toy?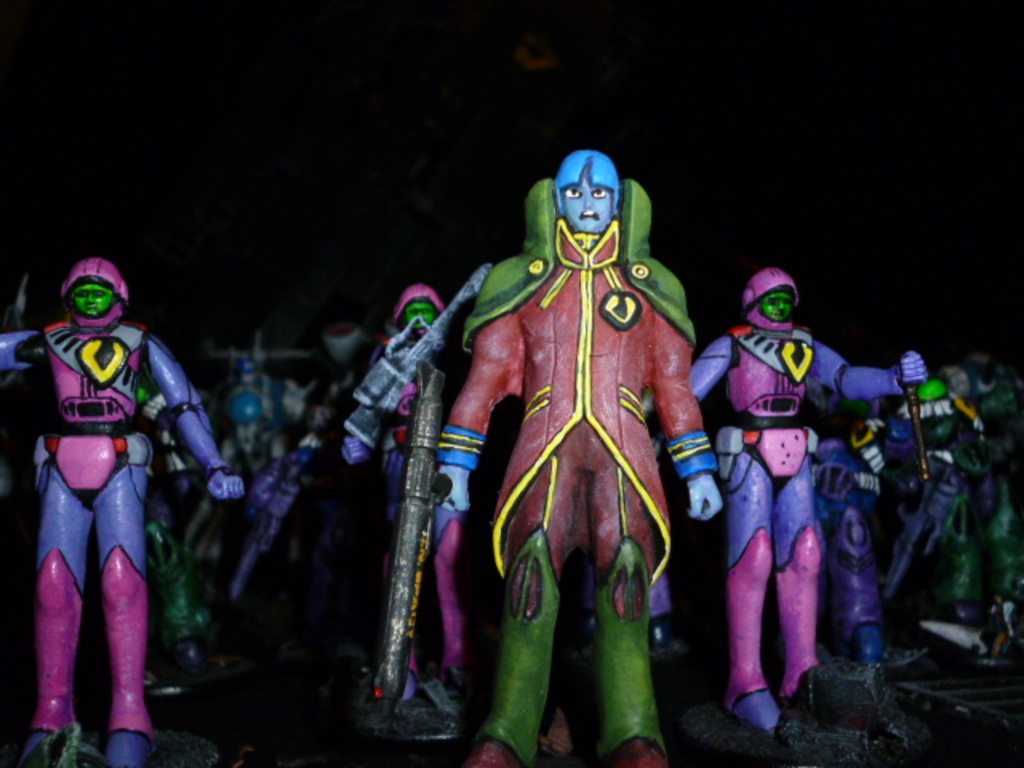
<bbox>0, 250, 253, 766</bbox>
